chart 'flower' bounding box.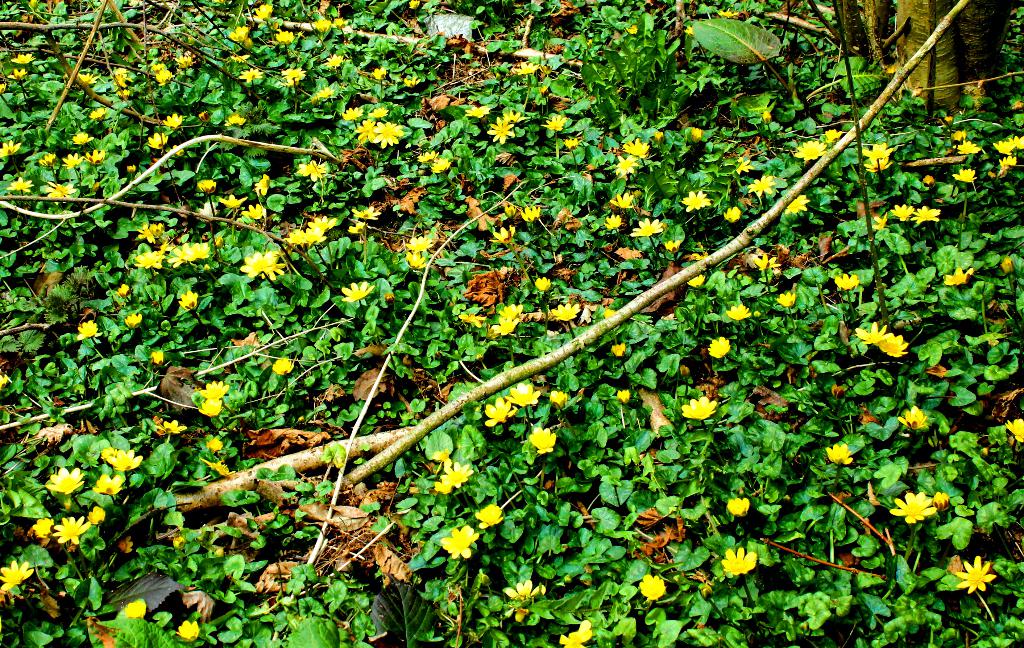
Charted: l=941, t=262, r=977, b=287.
